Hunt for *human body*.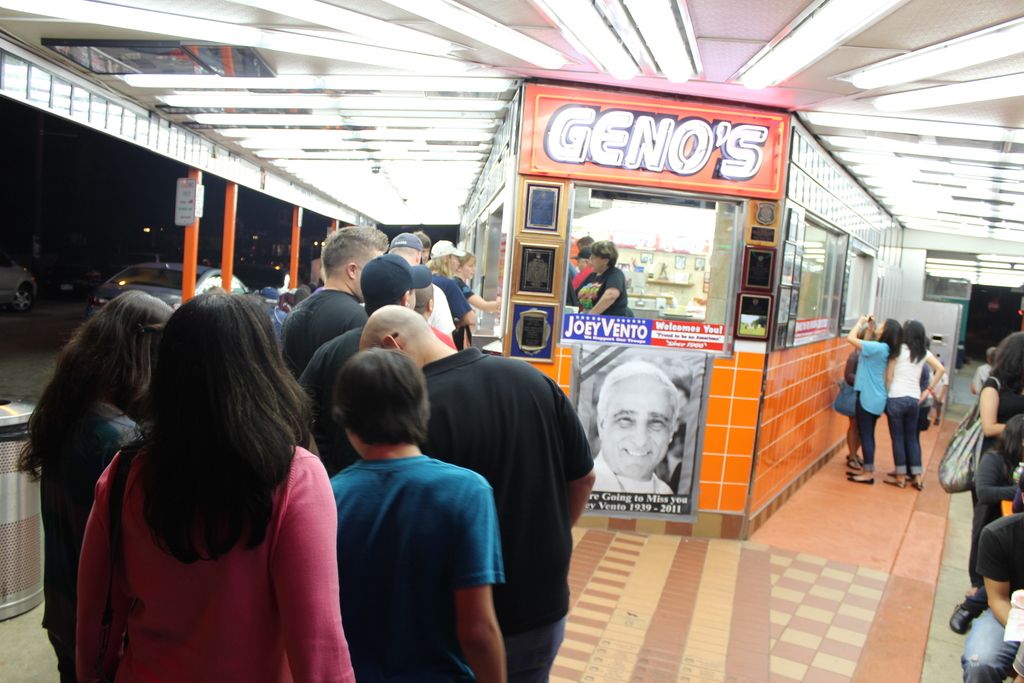
Hunted down at x1=72, y1=281, x2=352, y2=682.
